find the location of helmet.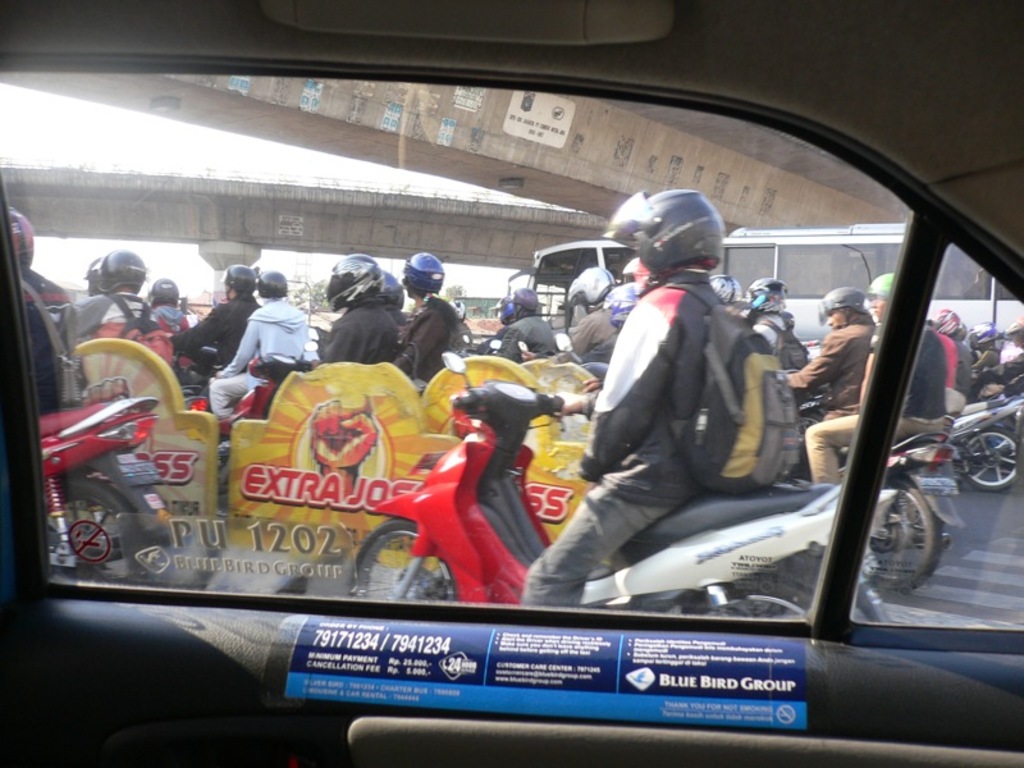
Location: bbox=(567, 265, 614, 316).
